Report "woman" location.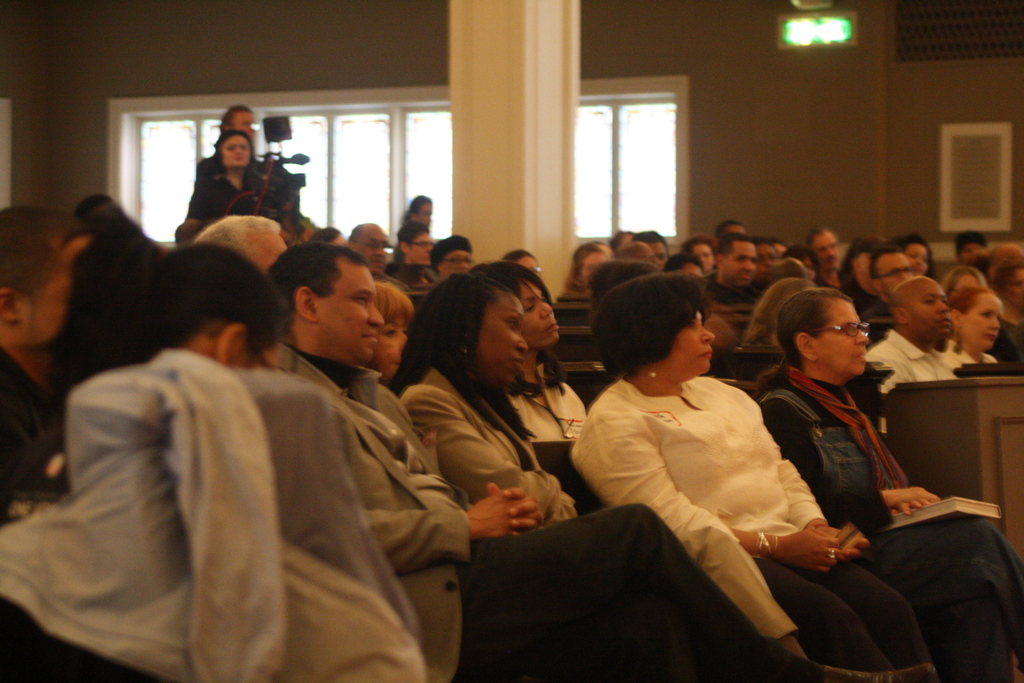
Report: BBox(403, 195, 441, 240).
